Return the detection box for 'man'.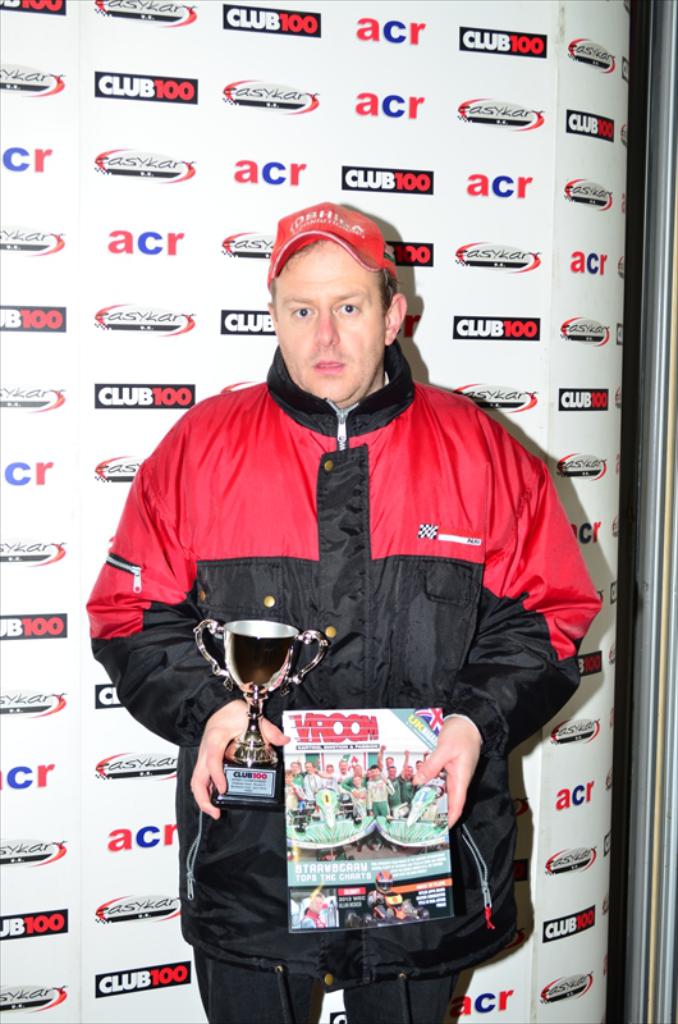
[283, 748, 452, 849].
